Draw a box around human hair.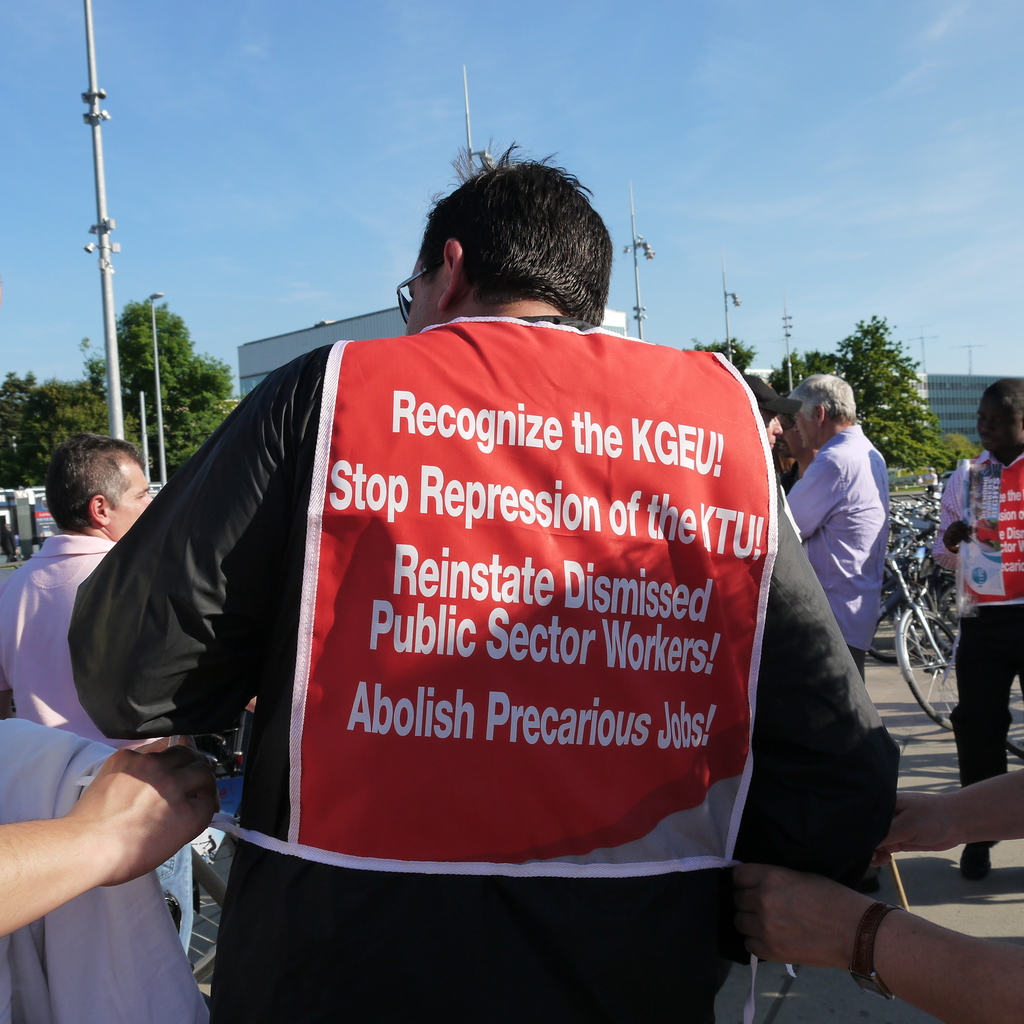
{"x1": 785, "y1": 376, "x2": 862, "y2": 424}.
